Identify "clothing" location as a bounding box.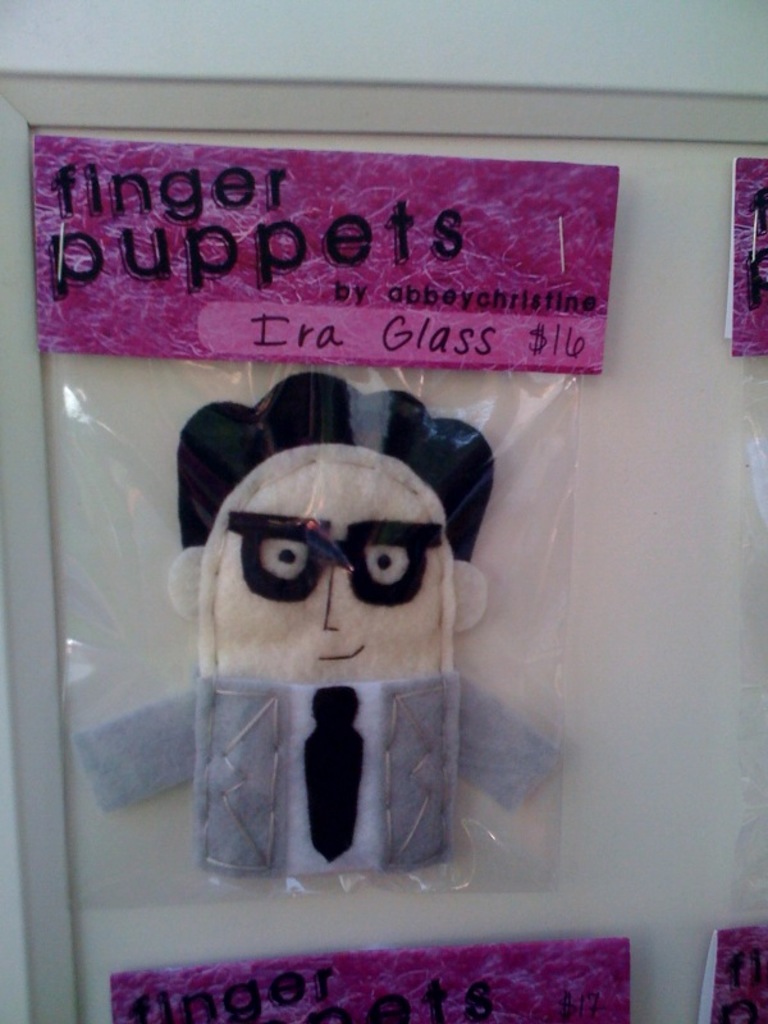
(69,673,564,873).
